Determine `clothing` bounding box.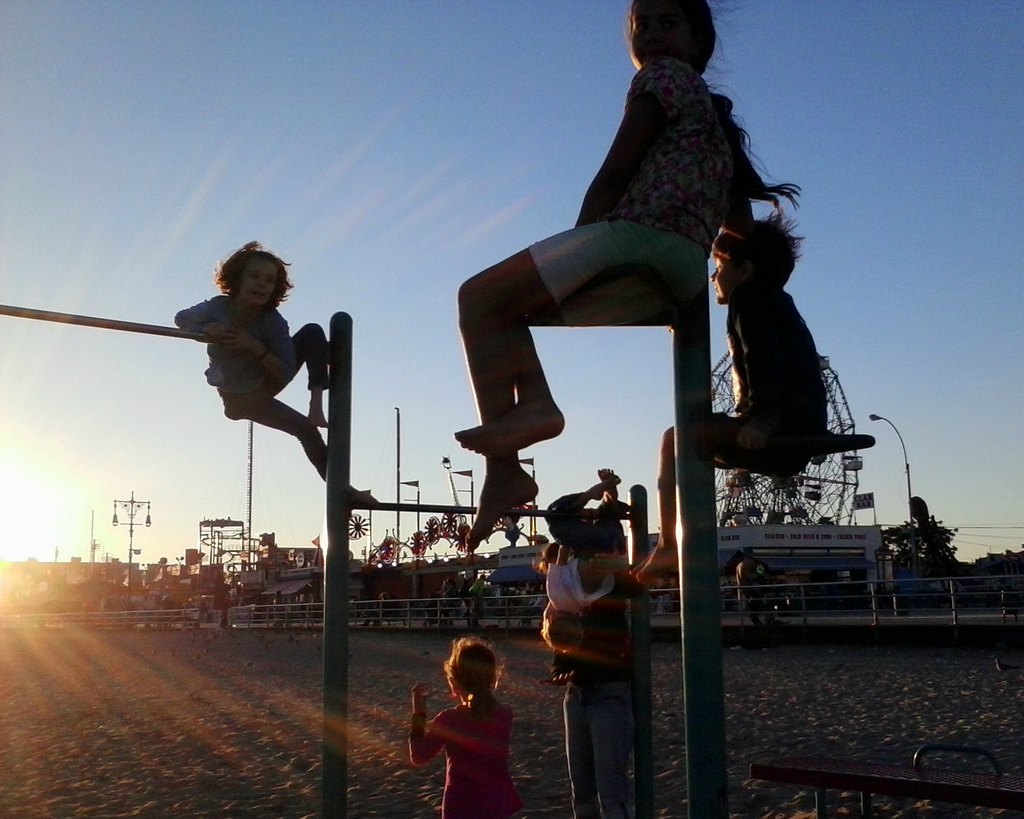
Determined: [408, 696, 526, 818].
